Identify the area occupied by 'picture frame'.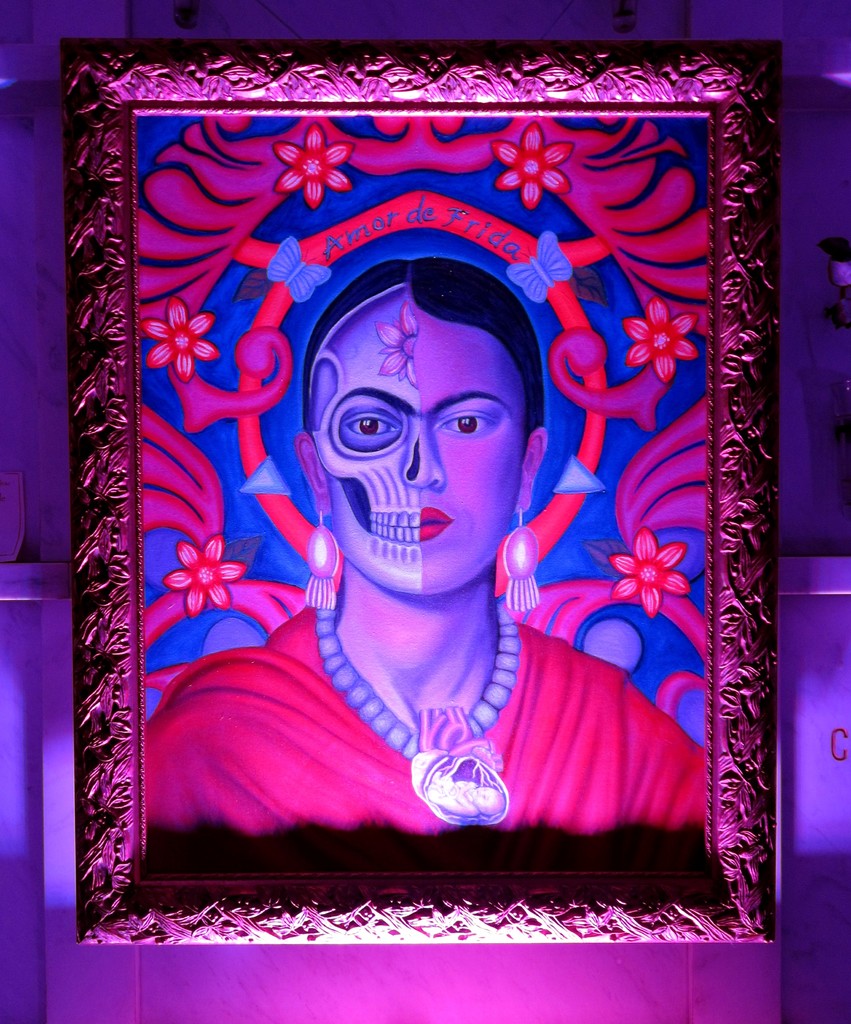
Area: box=[32, 19, 823, 1001].
